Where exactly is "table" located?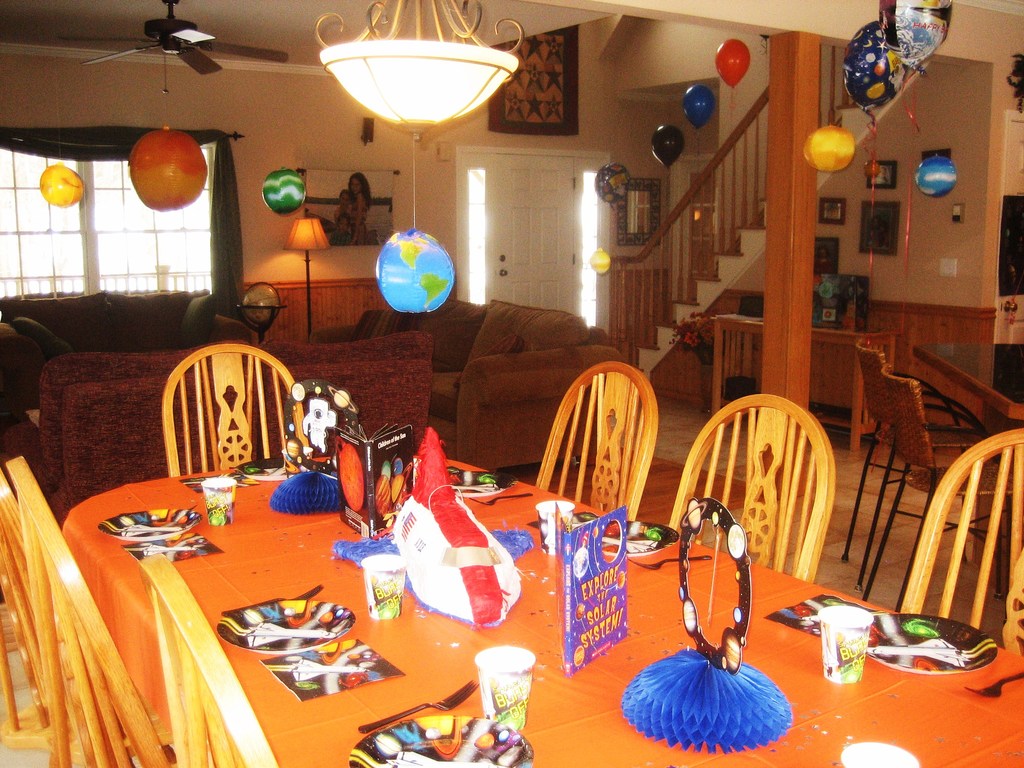
Its bounding box is (left=70, top=438, right=1023, bottom=767).
